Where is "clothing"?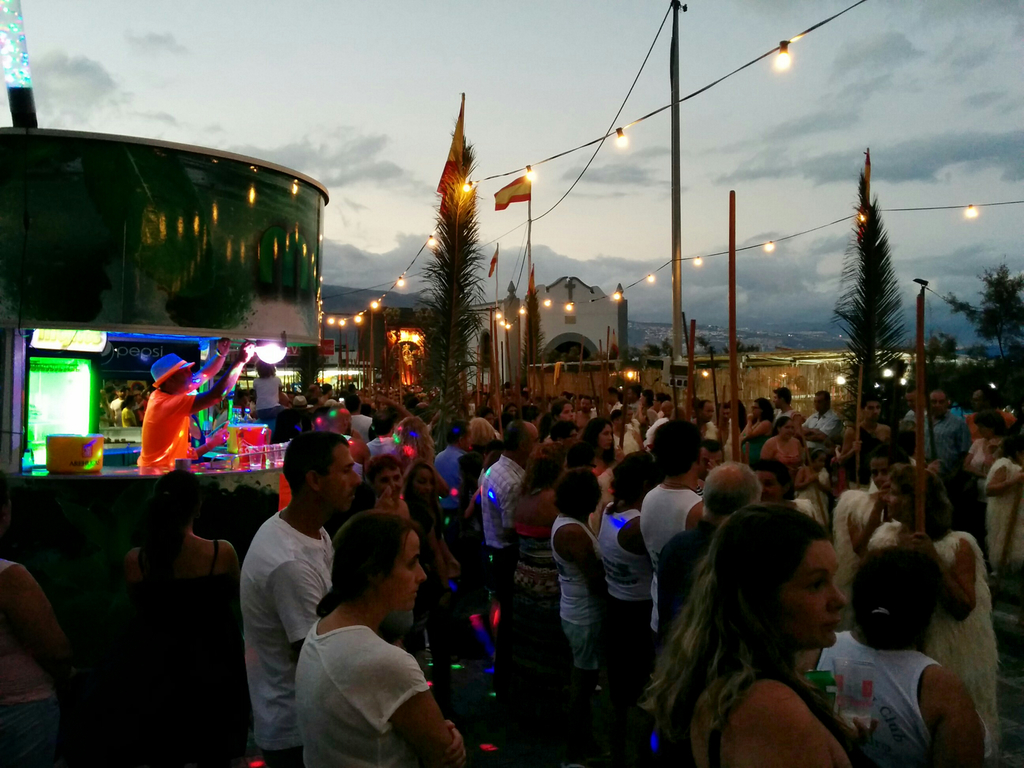
Rect(138, 534, 221, 621).
